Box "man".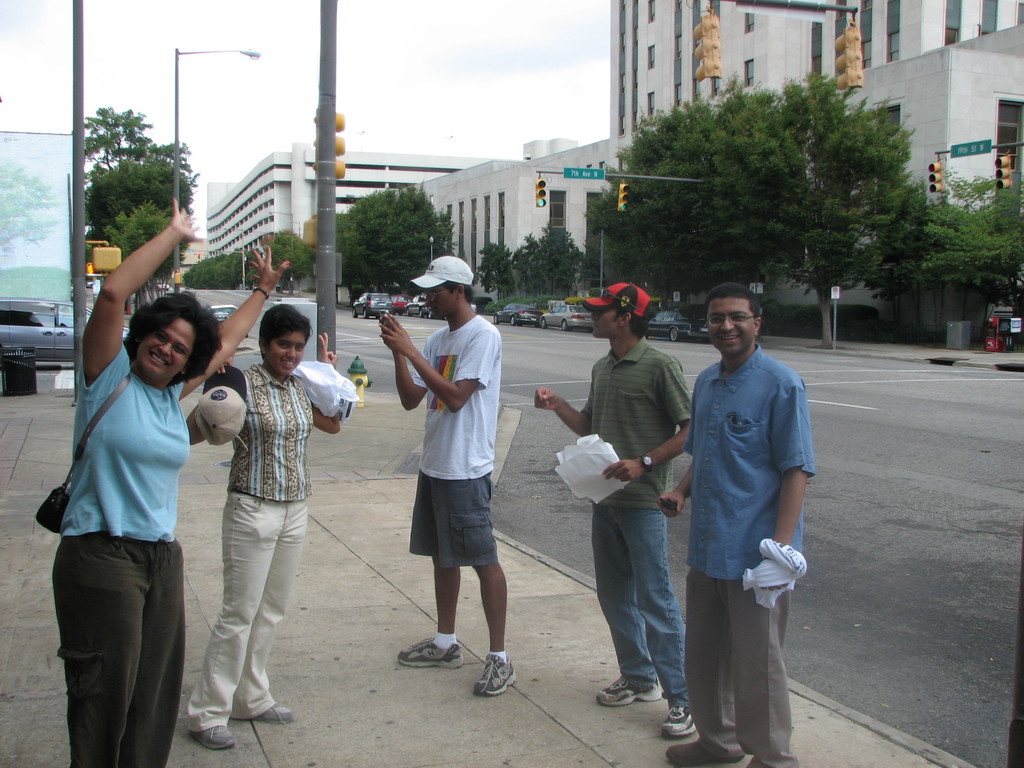
select_region(666, 284, 815, 767).
